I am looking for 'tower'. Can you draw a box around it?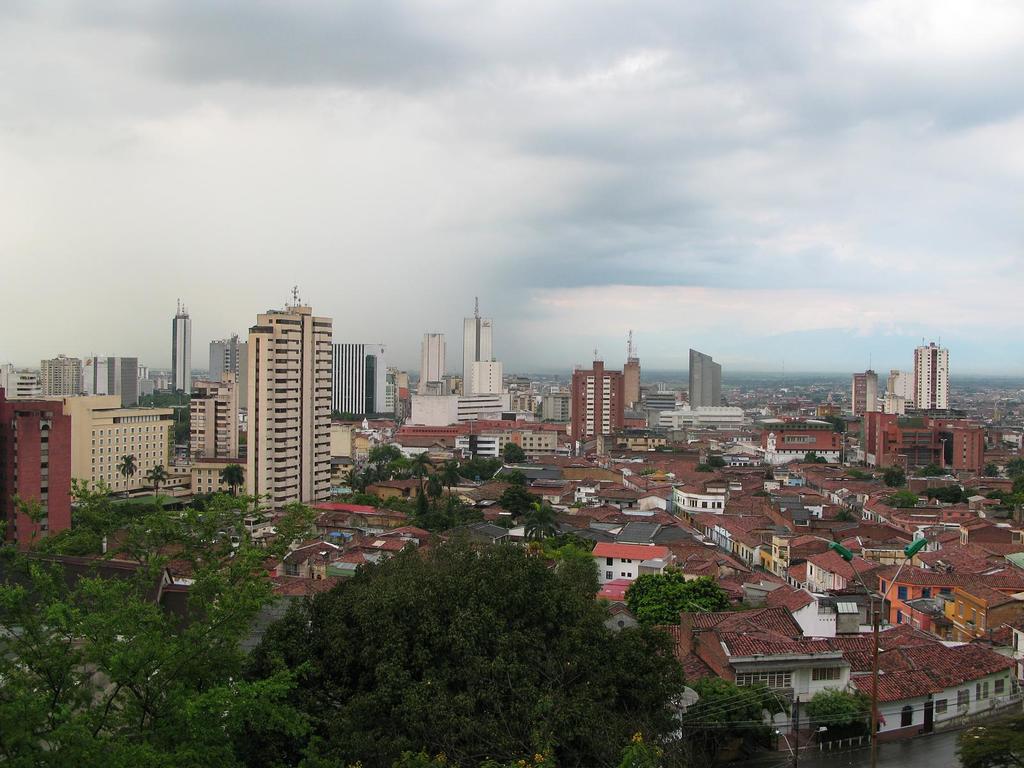
Sure, the bounding box is bbox=(567, 344, 617, 438).
